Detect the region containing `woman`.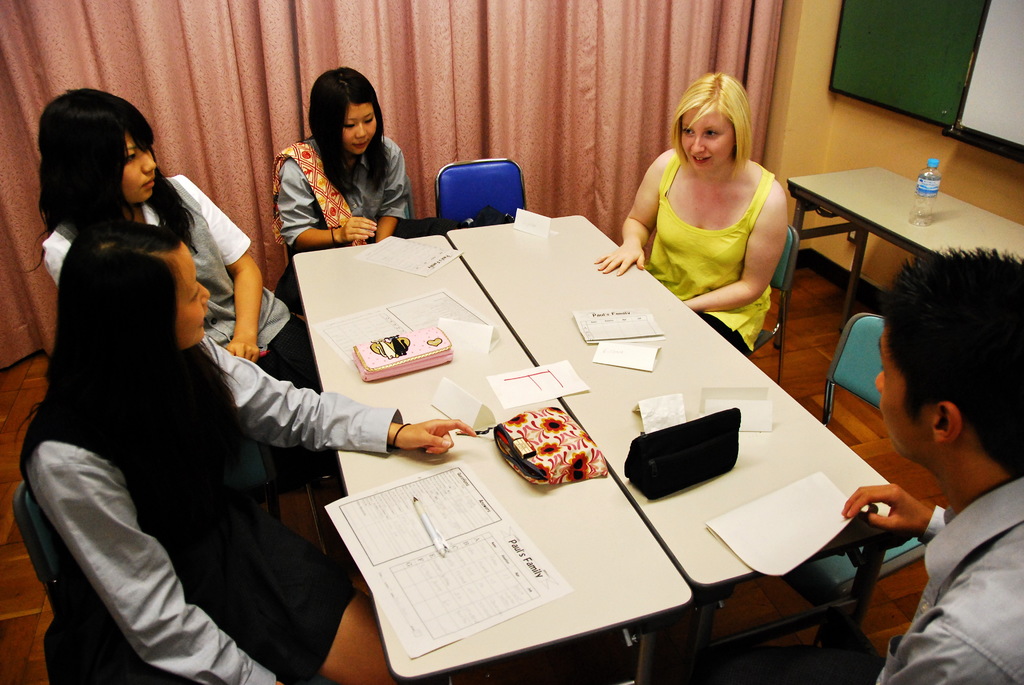
bbox=(13, 214, 476, 684).
